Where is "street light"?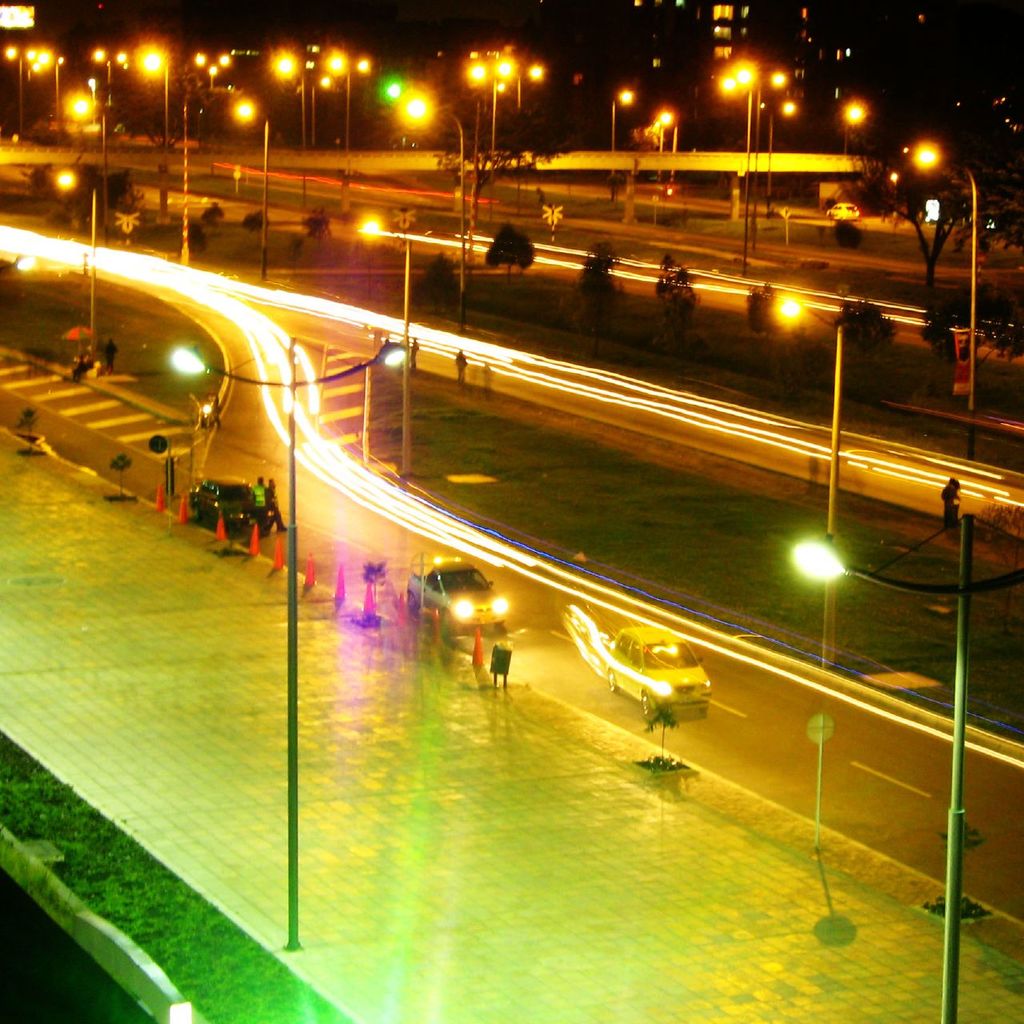
<box>62,90,110,246</box>.
